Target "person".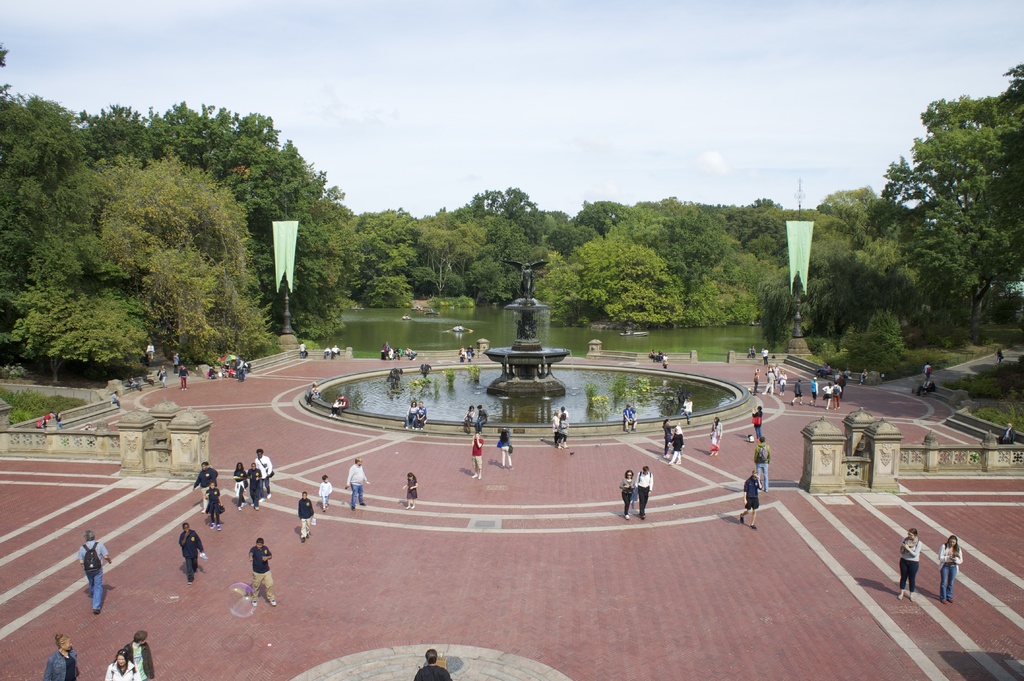
Target region: [x1=297, y1=491, x2=314, y2=541].
